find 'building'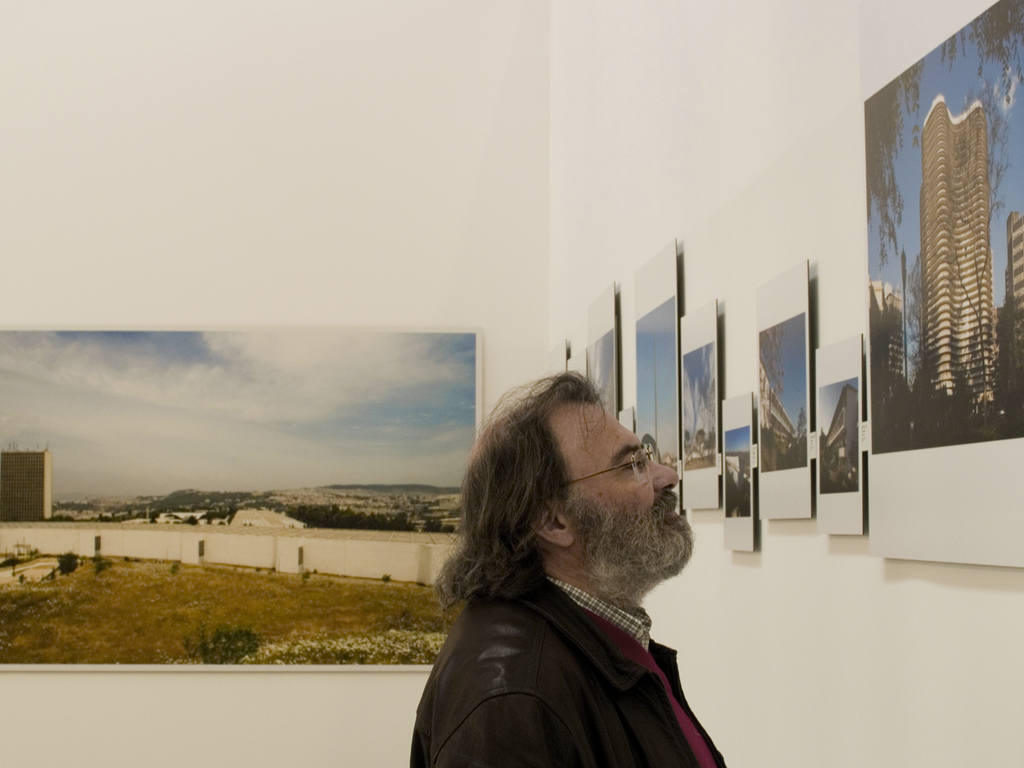
(left=913, top=92, right=993, bottom=401)
